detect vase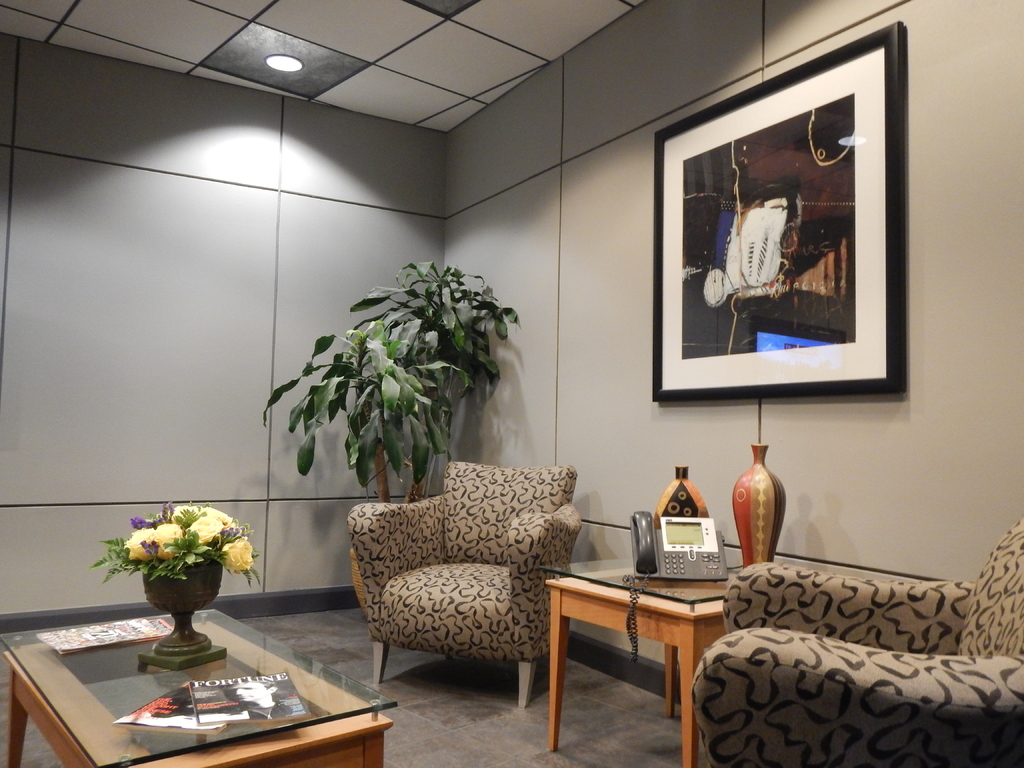
728 438 787 572
